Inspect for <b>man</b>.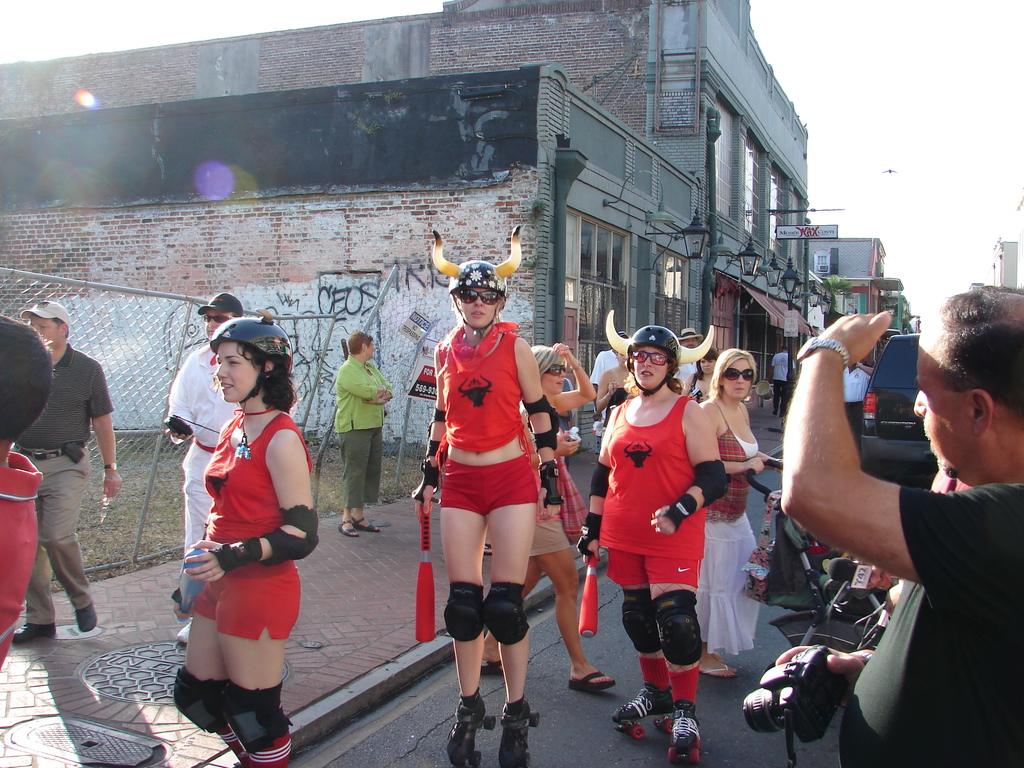
Inspection: select_region(779, 288, 1023, 767).
